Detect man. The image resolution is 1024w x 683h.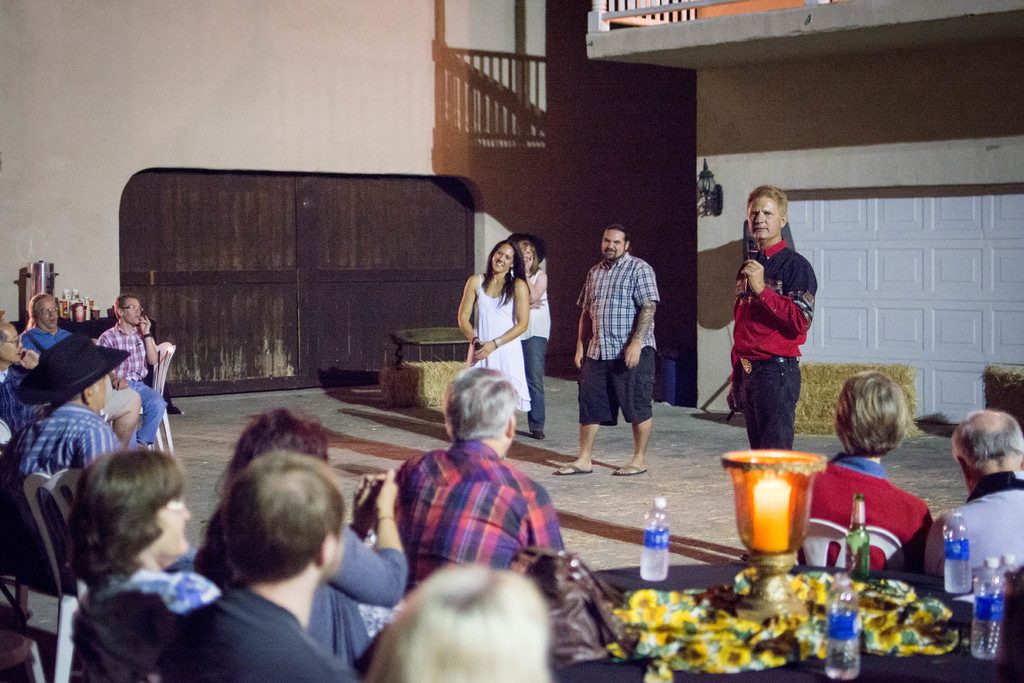
rect(394, 365, 570, 623).
